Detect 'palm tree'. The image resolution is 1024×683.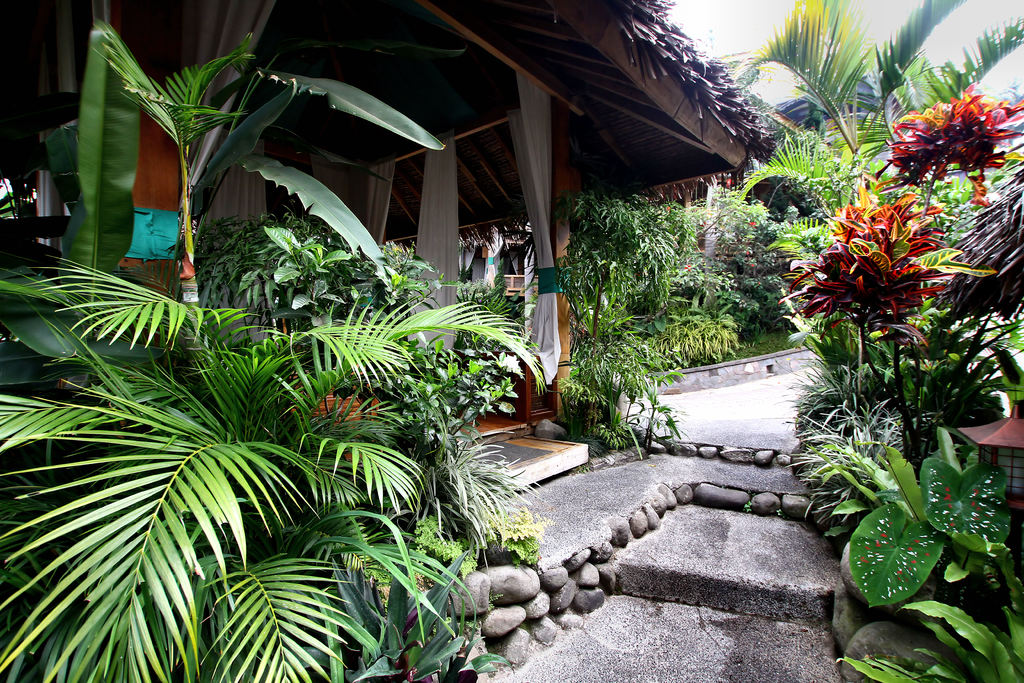
l=743, t=0, r=1023, b=250.
